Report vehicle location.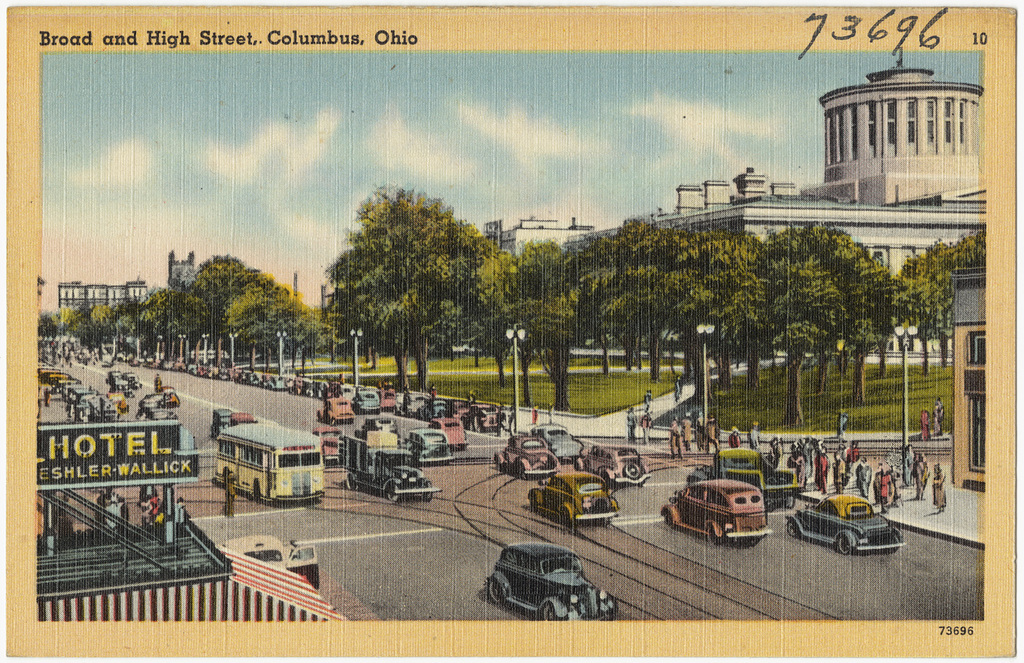
Report: select_region(527, 424, 588, 458).
